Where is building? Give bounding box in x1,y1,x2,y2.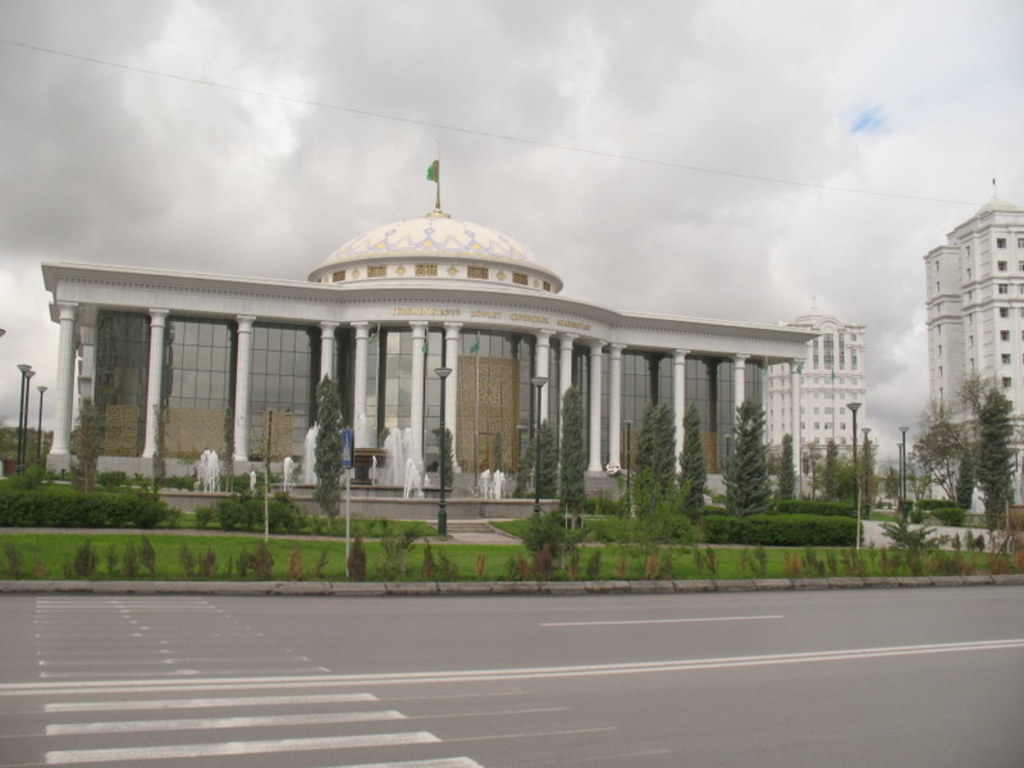
913,173,1023,526.
